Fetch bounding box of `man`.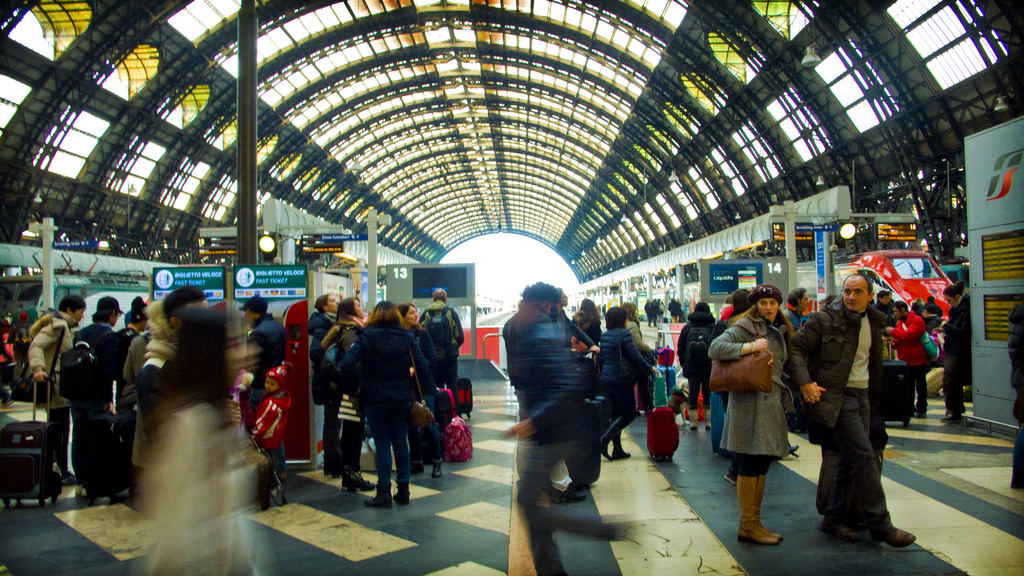
Bbox: 26:294:84:488.
